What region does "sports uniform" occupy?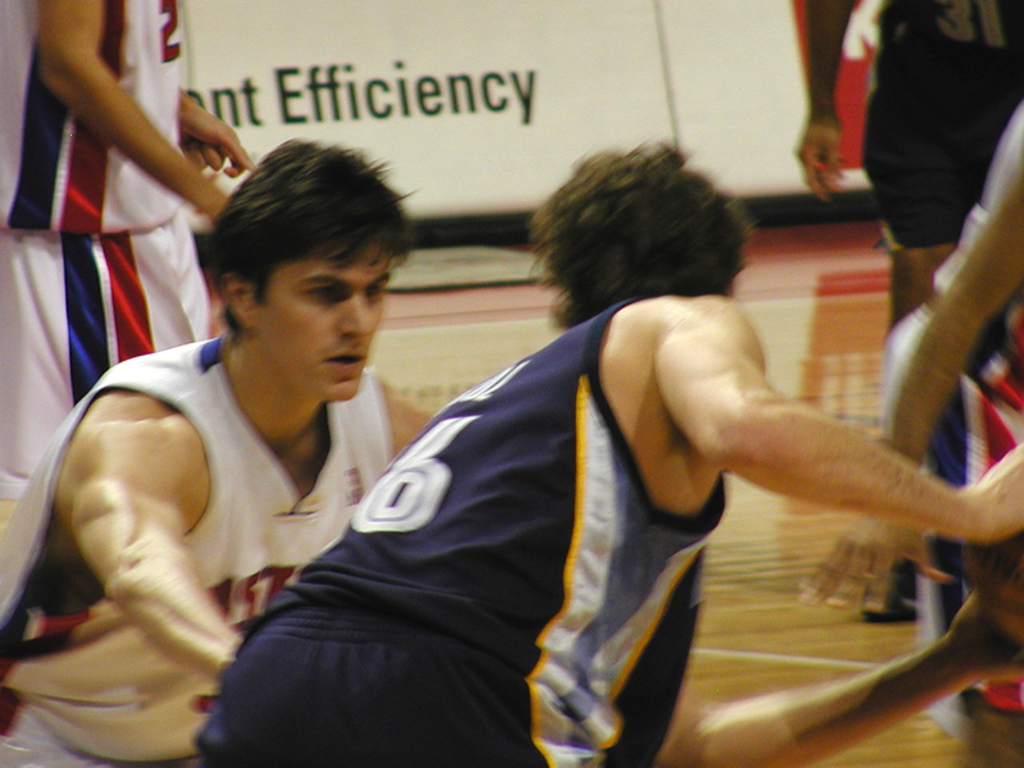
bbox(174, 284, 739, 767).
